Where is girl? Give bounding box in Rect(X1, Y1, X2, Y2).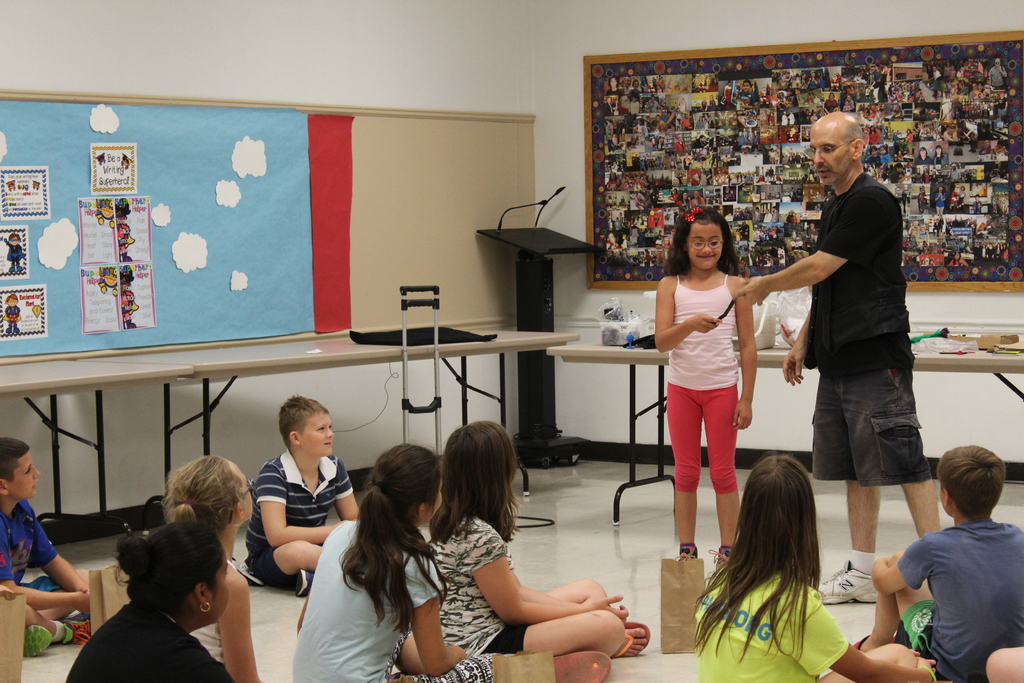
Rect(655, 208, 757, 573).
